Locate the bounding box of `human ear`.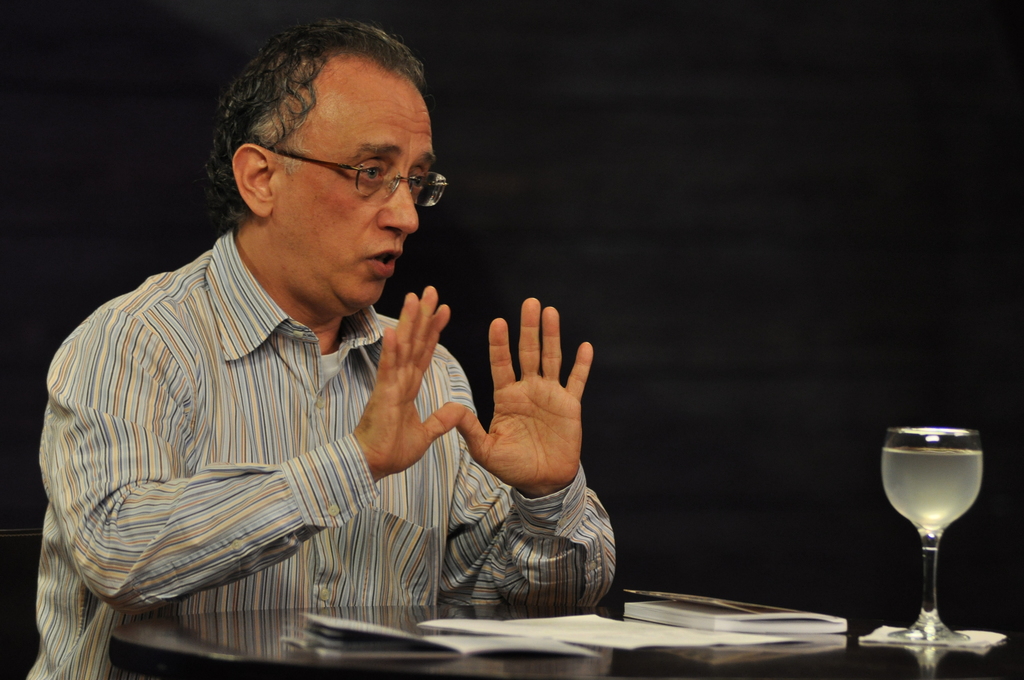
Bounding box: 229, 142, 273, 220.
